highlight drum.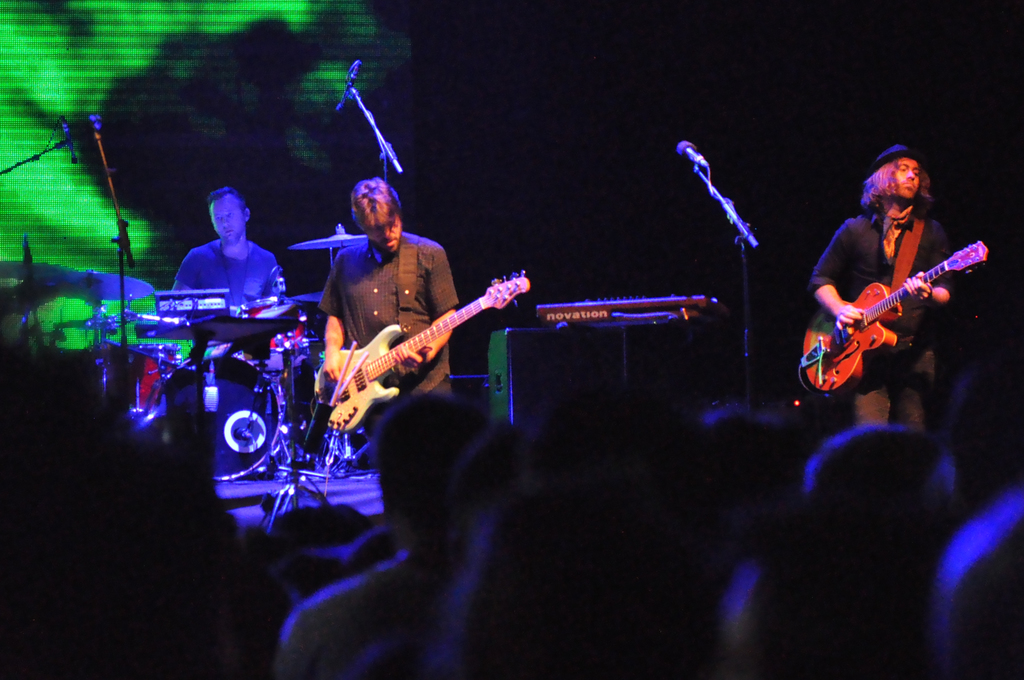
Highlighted region: 237, 295, 310, 375.
